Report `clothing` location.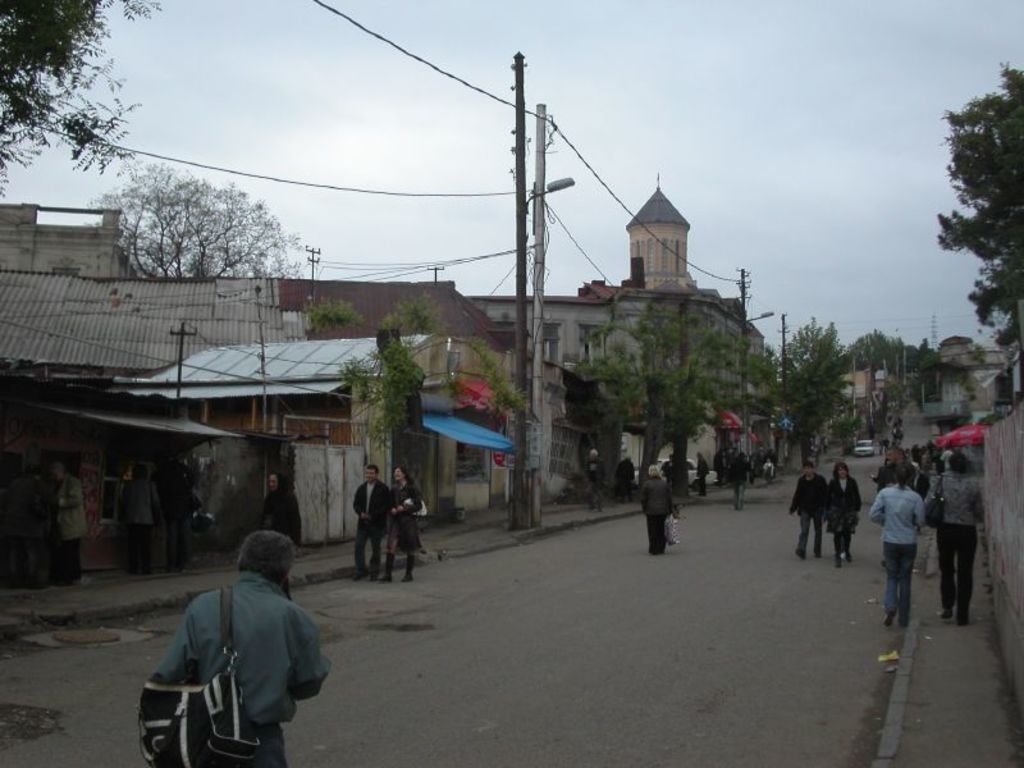
Report: locate(791, 474, 829, 513).
